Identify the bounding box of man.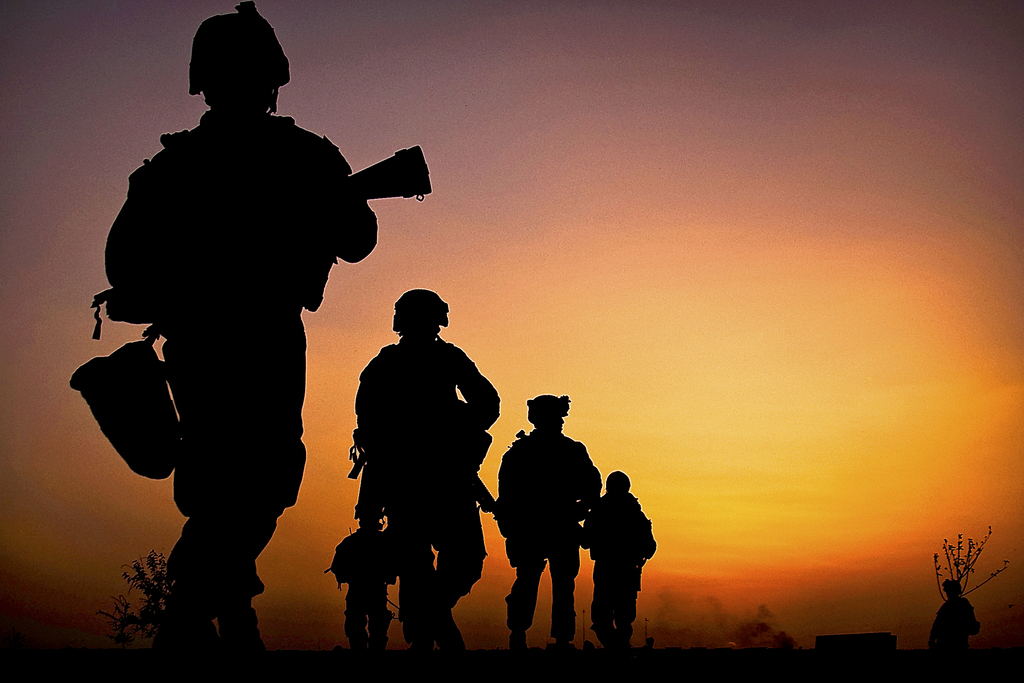
{"left": 335, "top": 282, "right": 499, "bottom": 661}.
